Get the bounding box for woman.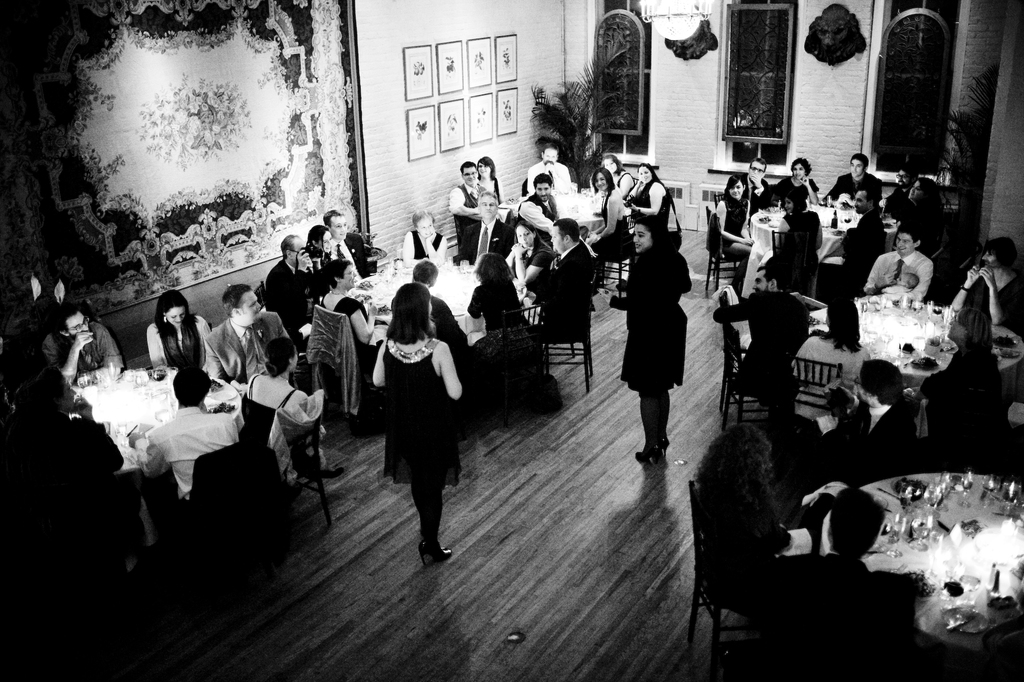
box(628, 159, 680, 223).
